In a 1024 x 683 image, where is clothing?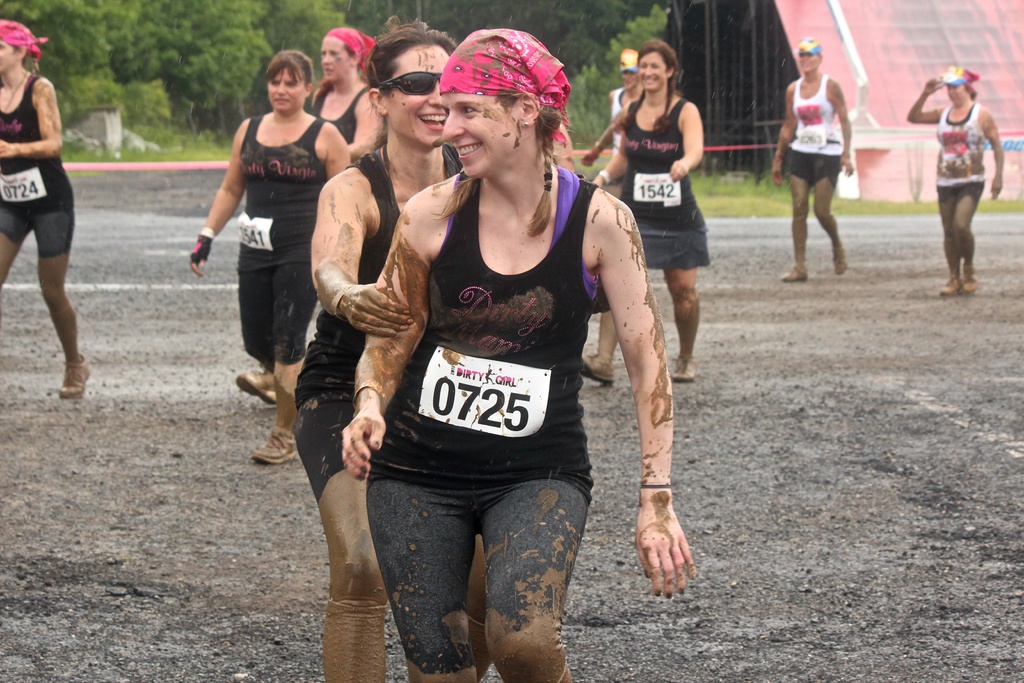
938:183:988:218.
